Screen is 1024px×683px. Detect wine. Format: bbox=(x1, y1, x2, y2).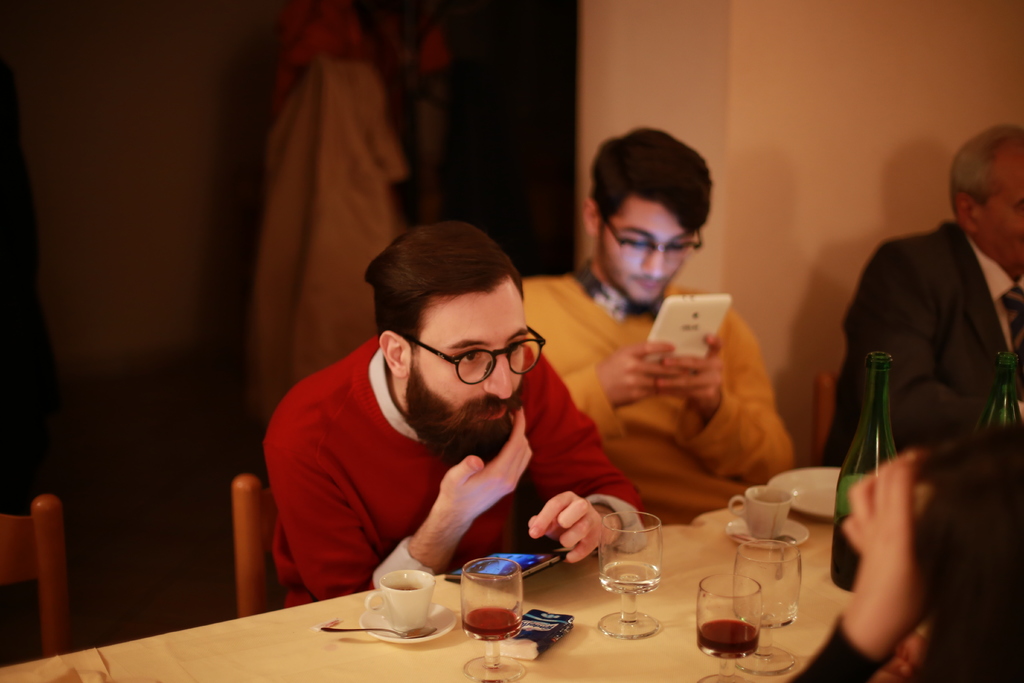
bbox=(463, 607, 522, 641).
